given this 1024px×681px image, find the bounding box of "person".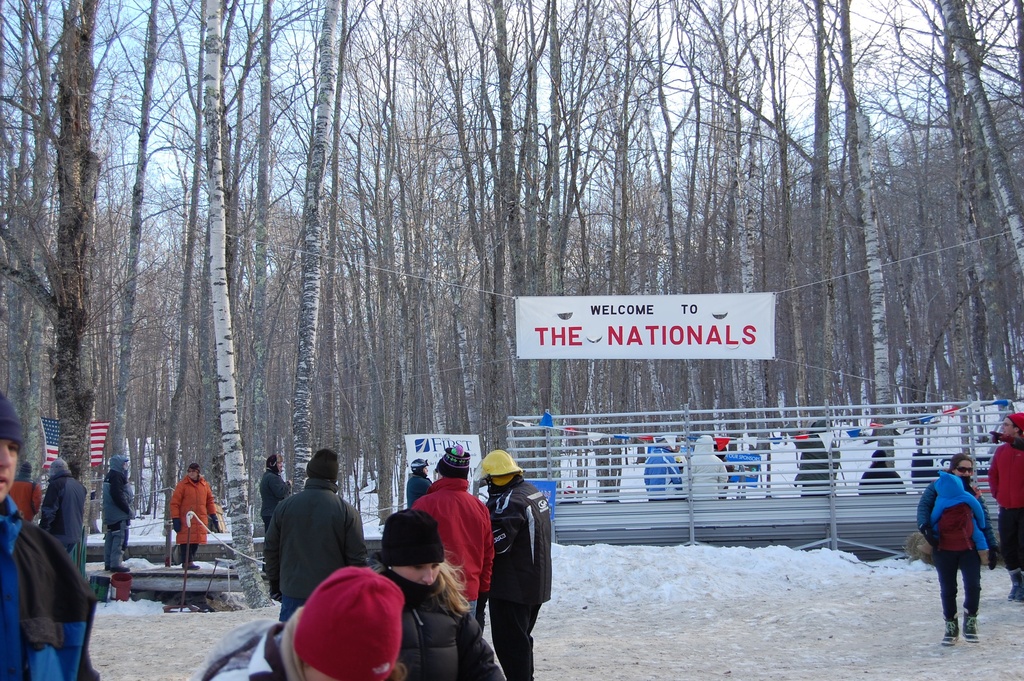
x1=98 y1=451 x2=138 y2=575.
